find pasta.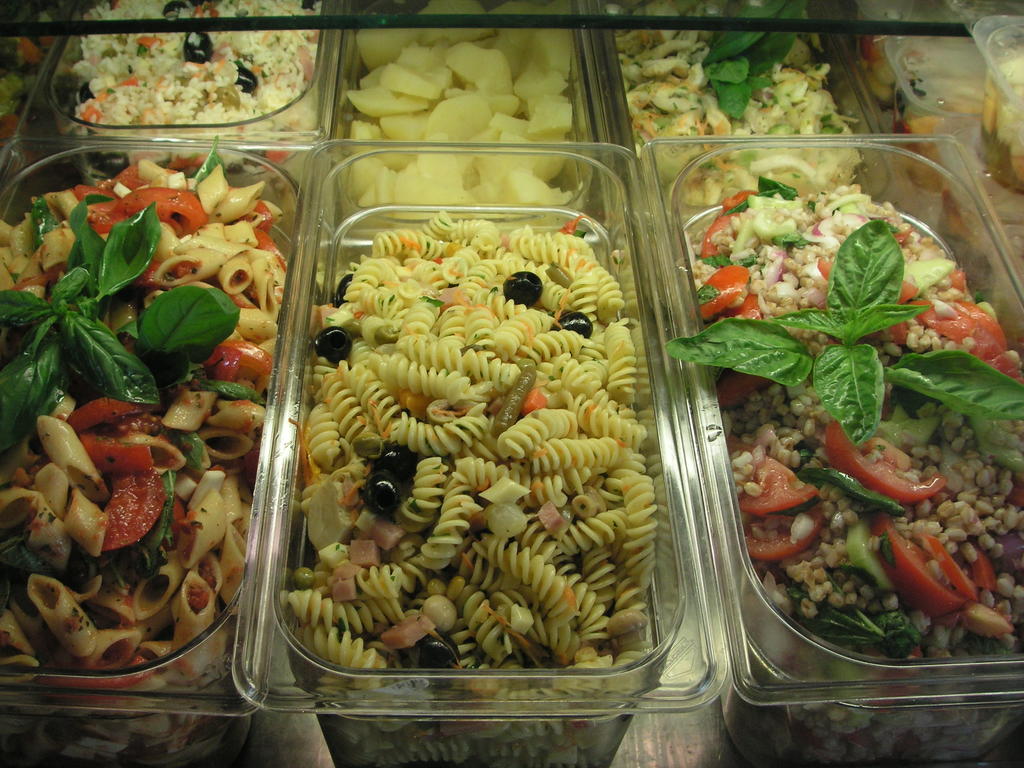
{"left": 17, "top": 98, "right": 283, "bottom": 698}.
